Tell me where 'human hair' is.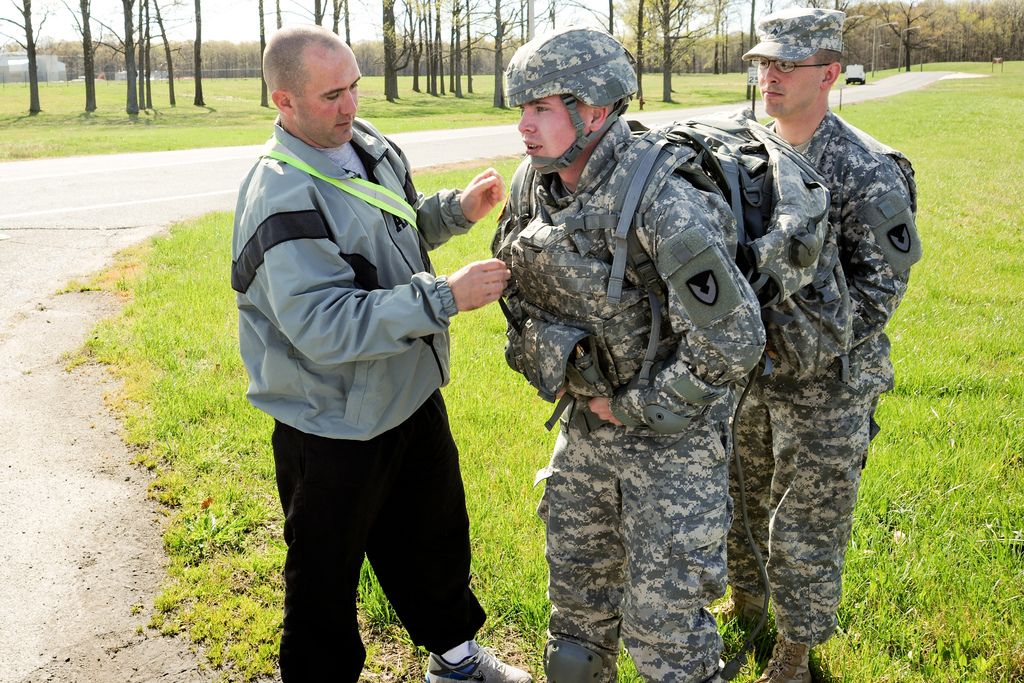
'human hair' is at [262,25,344,129].
